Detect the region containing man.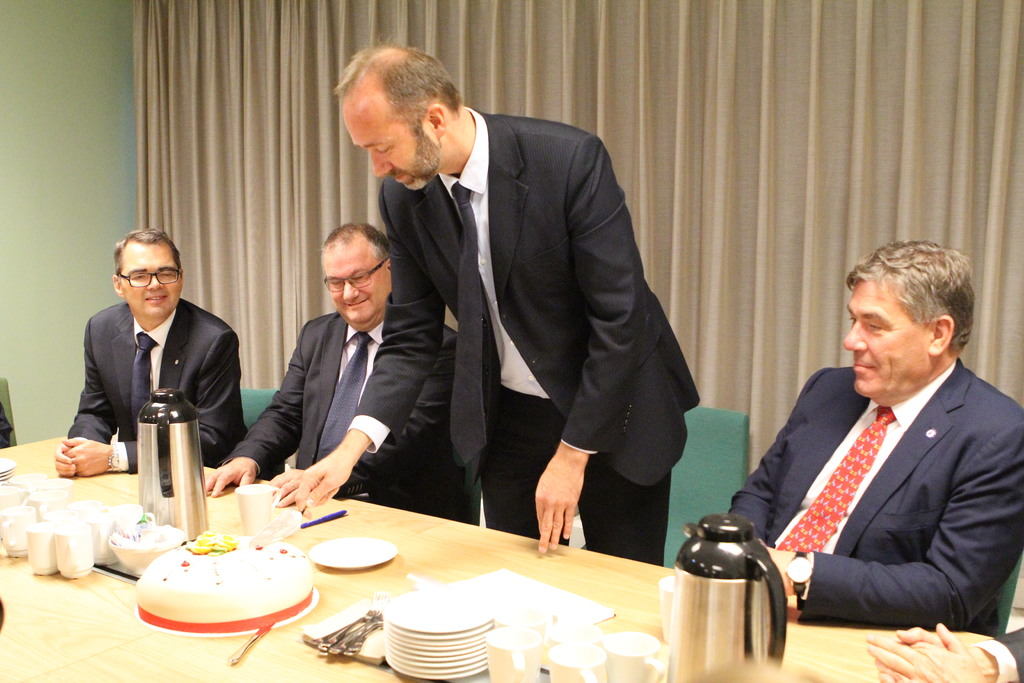
pyautogui.locateOnScreen(728, 231, 1018, 660).
